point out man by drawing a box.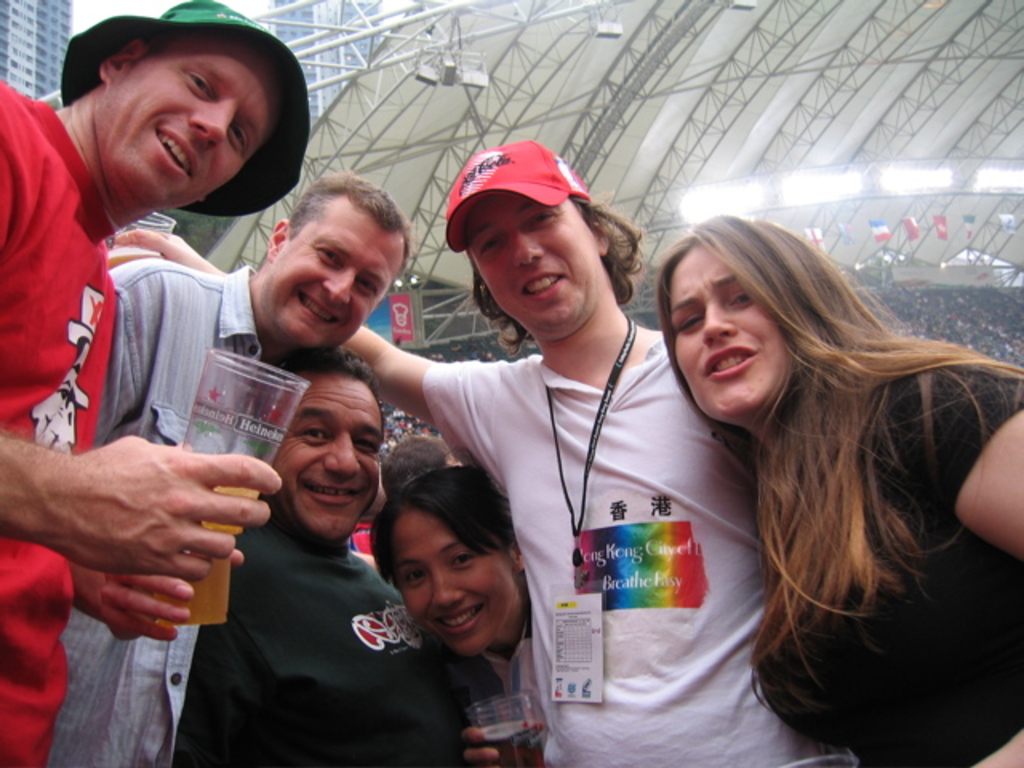
<bbox>106, 136, 875, 766</bbox>.
